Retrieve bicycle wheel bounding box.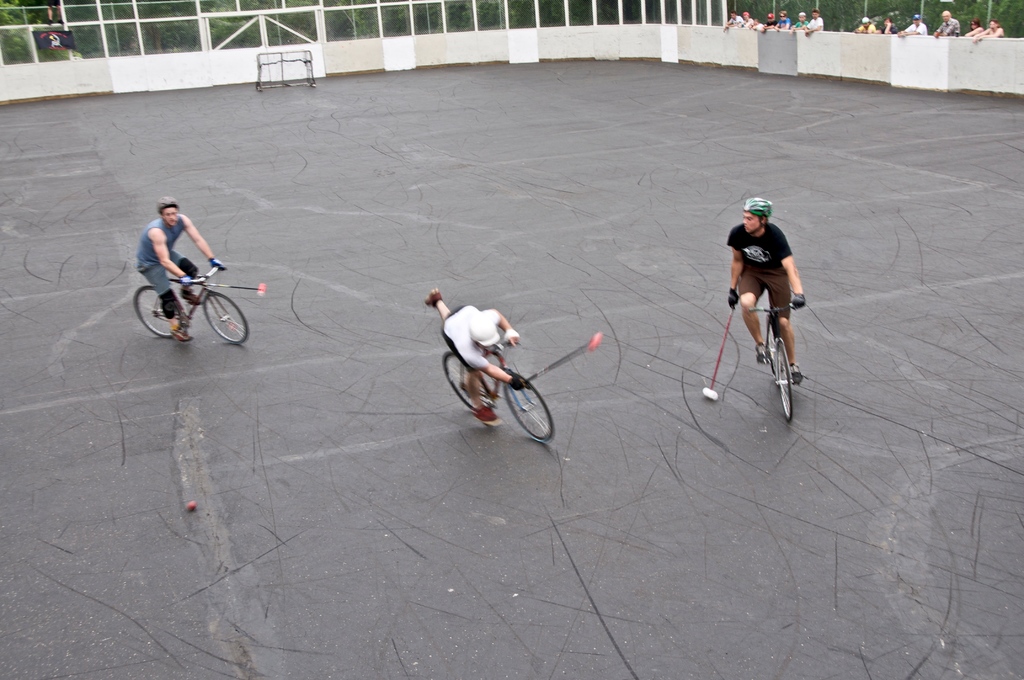
Bounding box: 131 281 191 336.
